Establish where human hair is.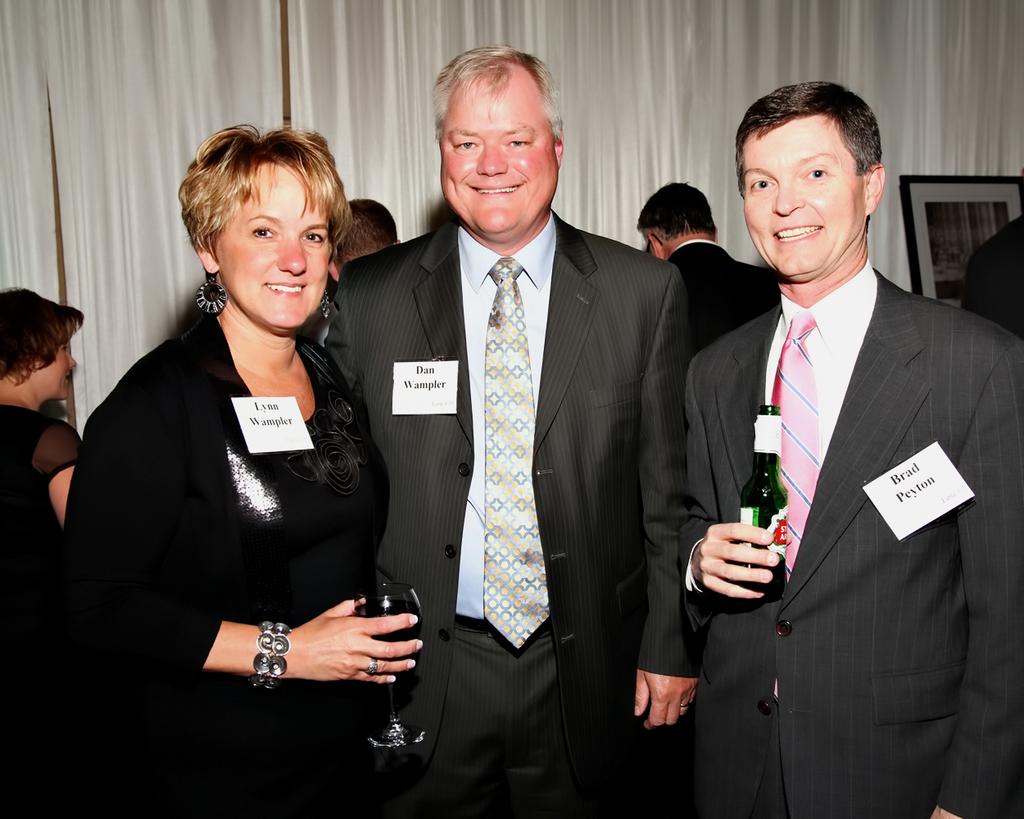
Established at box(736, 79, 882, 196).
